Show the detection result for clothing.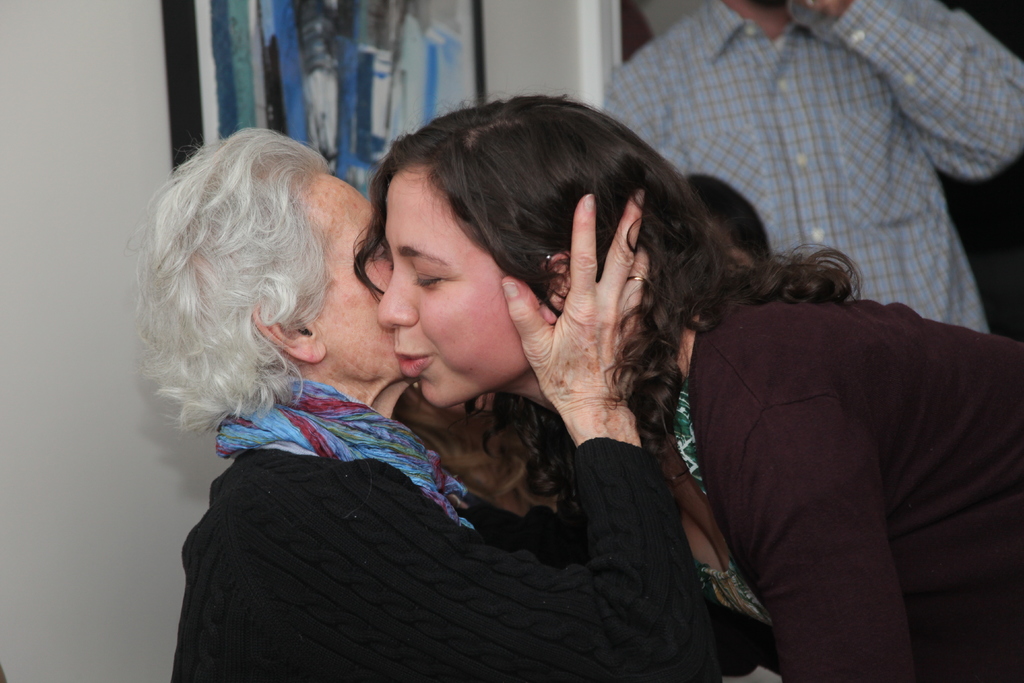
{"x1": 685, "y1": 210, "x2": 1013, "y2": 682}.
